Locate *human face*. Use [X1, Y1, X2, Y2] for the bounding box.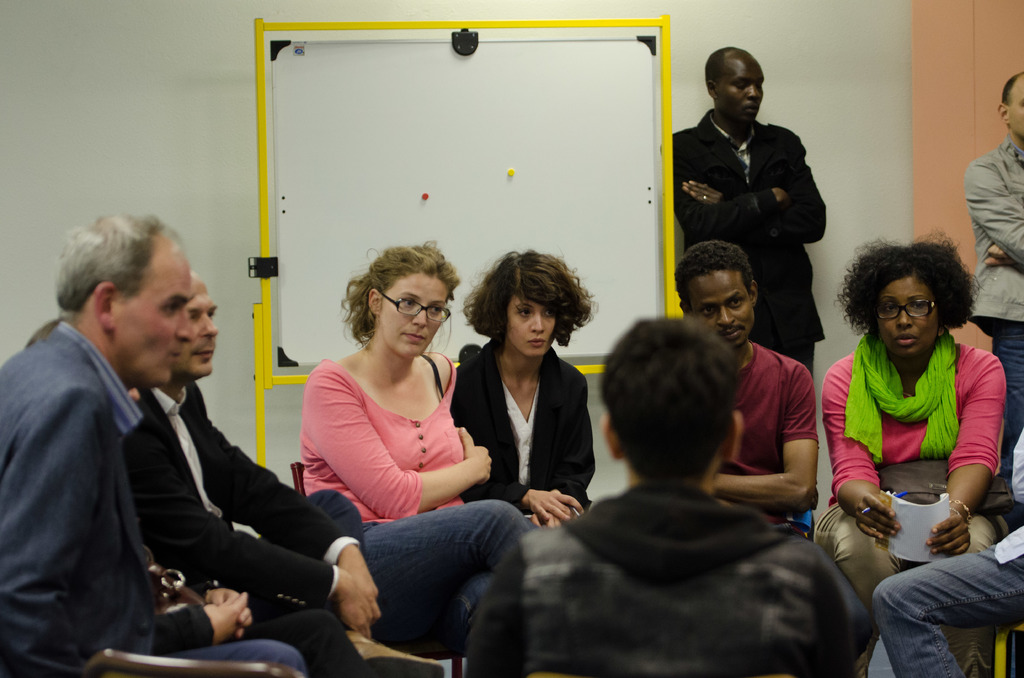
[716, 59, 765, 126].
